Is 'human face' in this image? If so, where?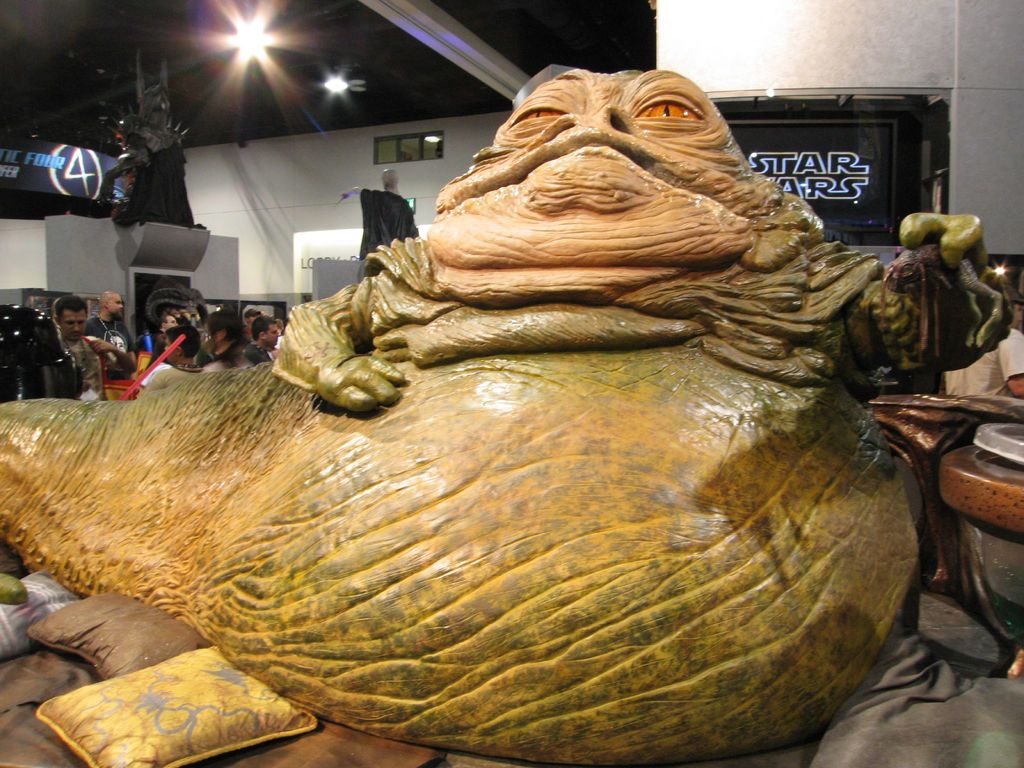
Yes, at <bbox>165, 335, 178, 362</bbox>.
